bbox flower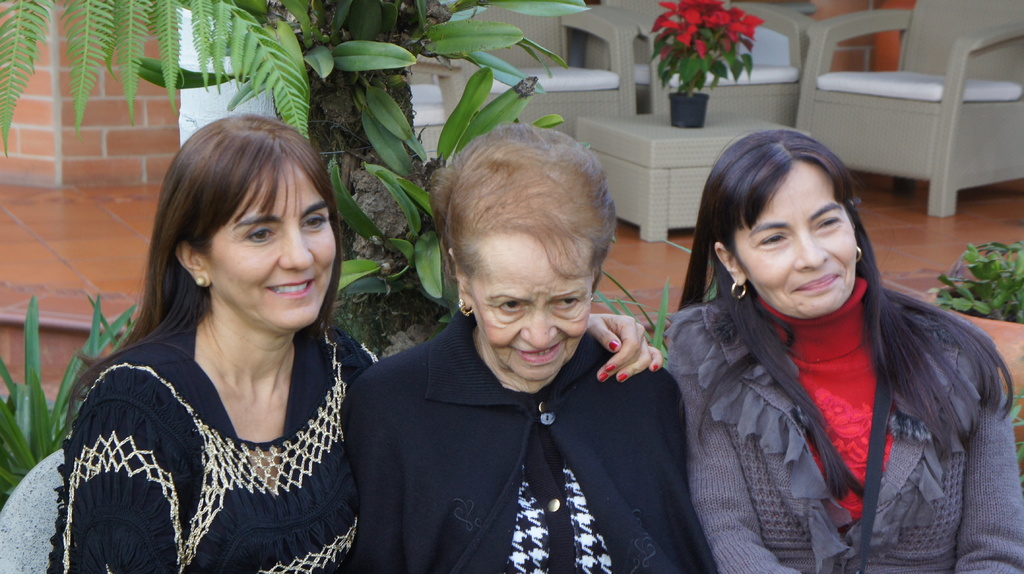
Rect(703, 0, 716, 29)
